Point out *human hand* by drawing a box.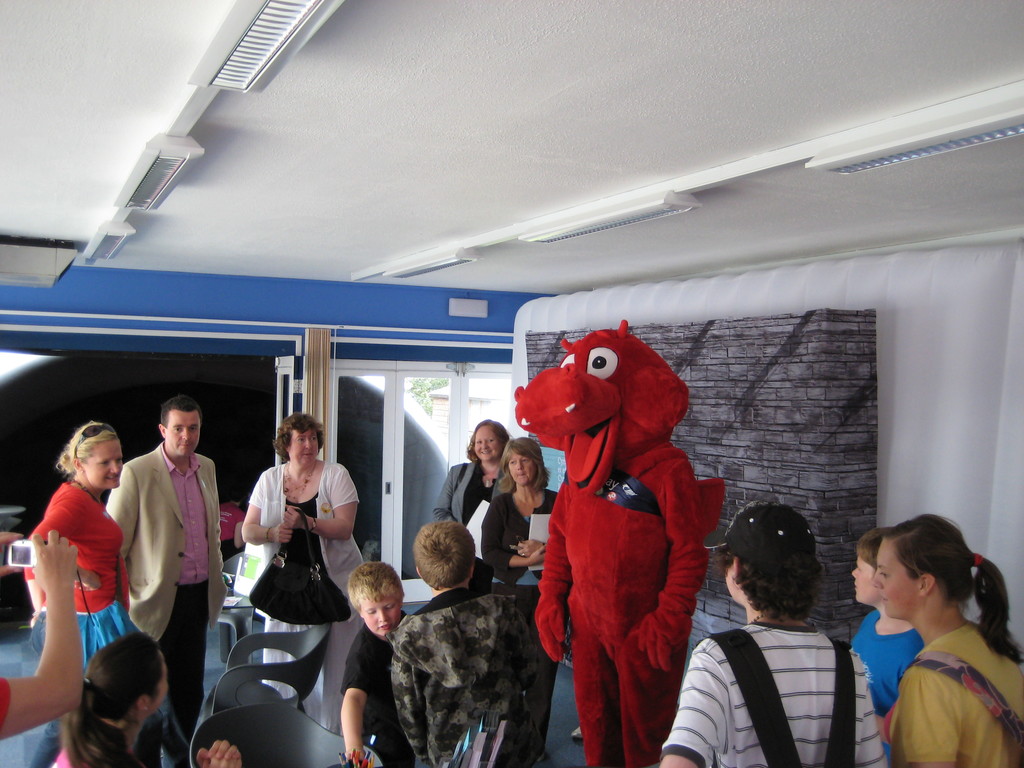
[29,609,37,629].
